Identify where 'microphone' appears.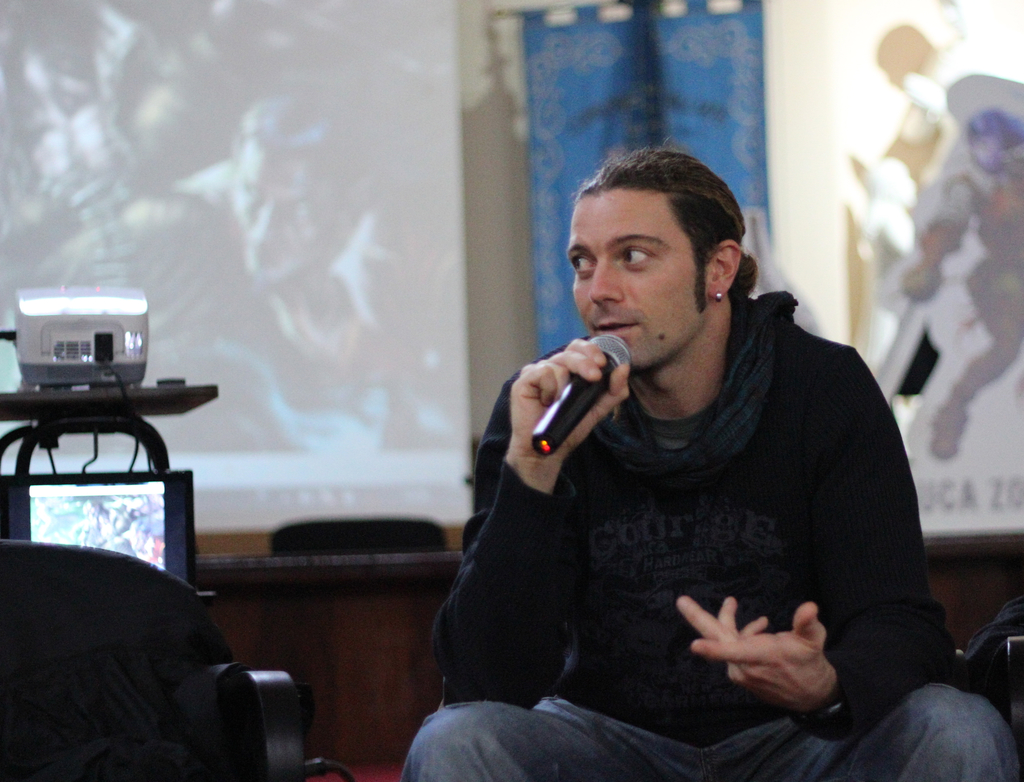
Appears at select_region(491, 321, 675, 490).
